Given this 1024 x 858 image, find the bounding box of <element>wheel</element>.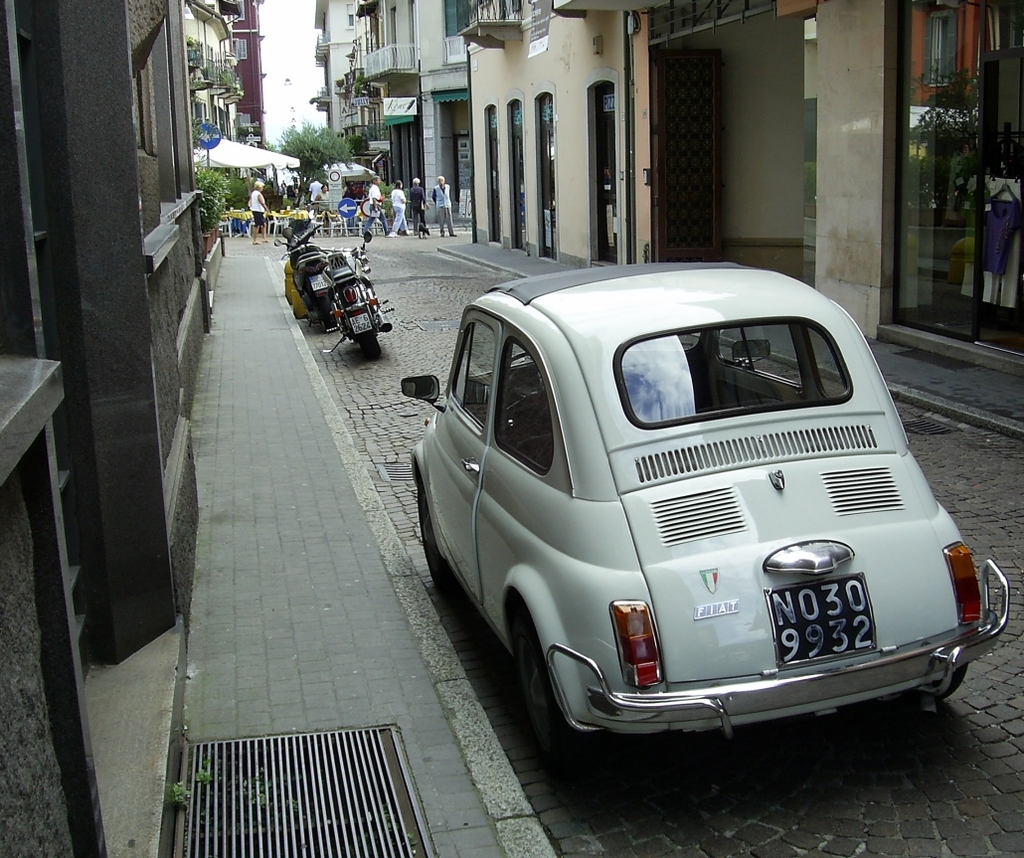
box=[932, 664, 970, 706].
